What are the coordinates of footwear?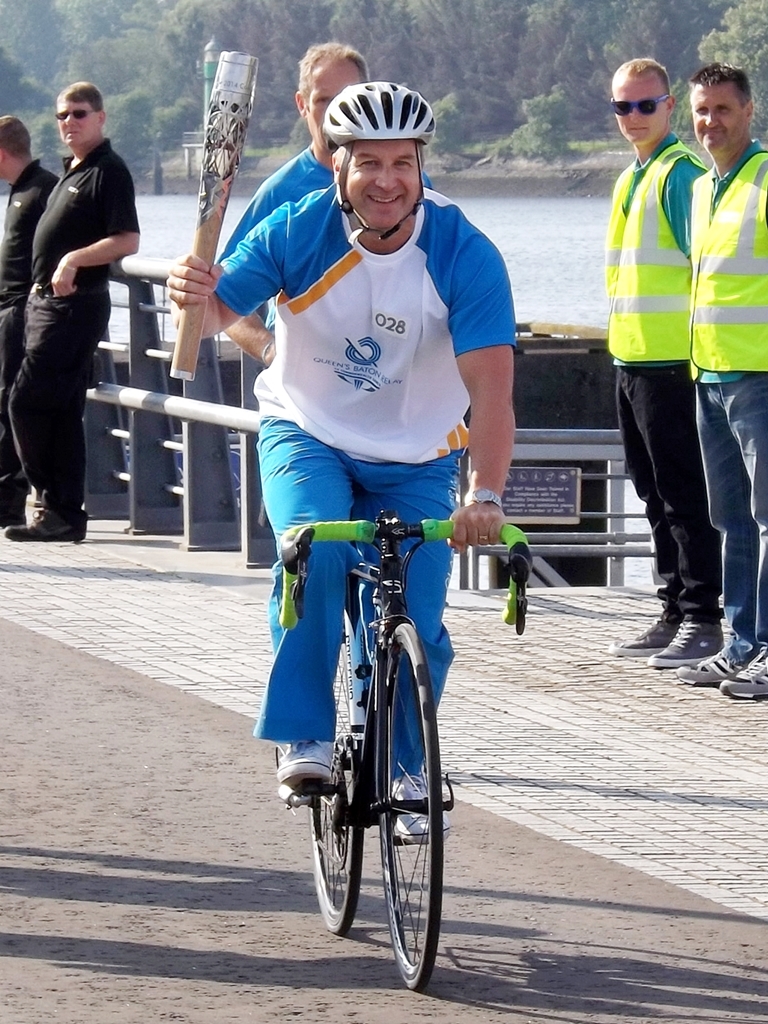
{"left": 389, "top": 765, "right": 453, "bottom": 843}.
